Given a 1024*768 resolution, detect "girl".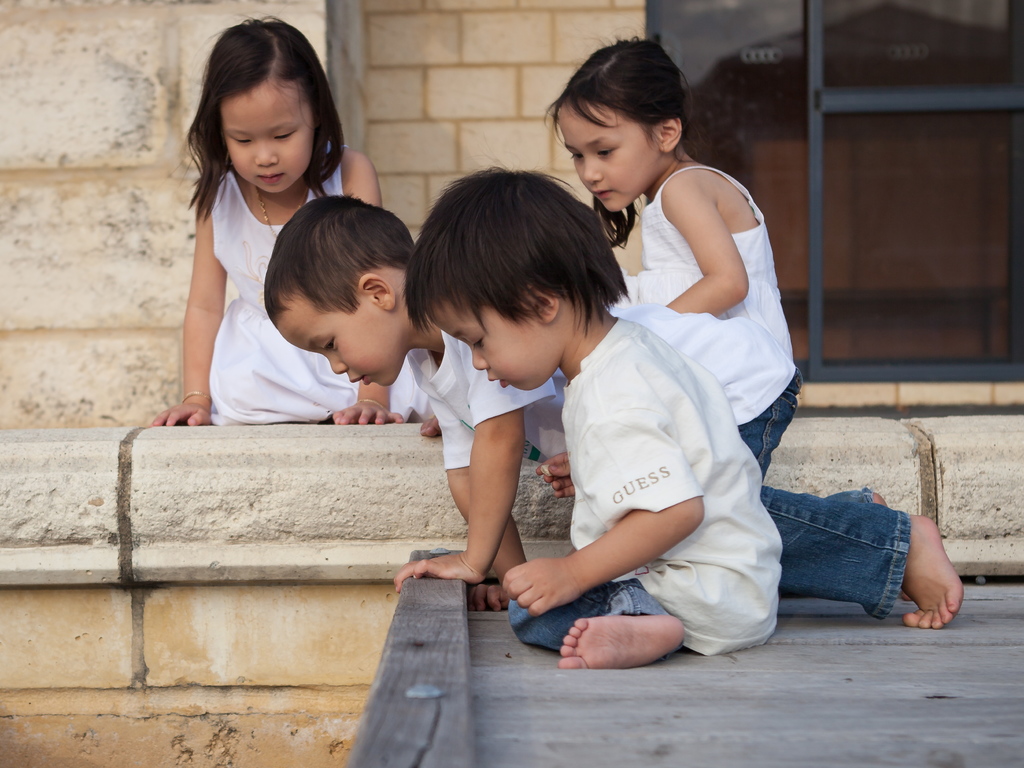
547:36:964:628.
